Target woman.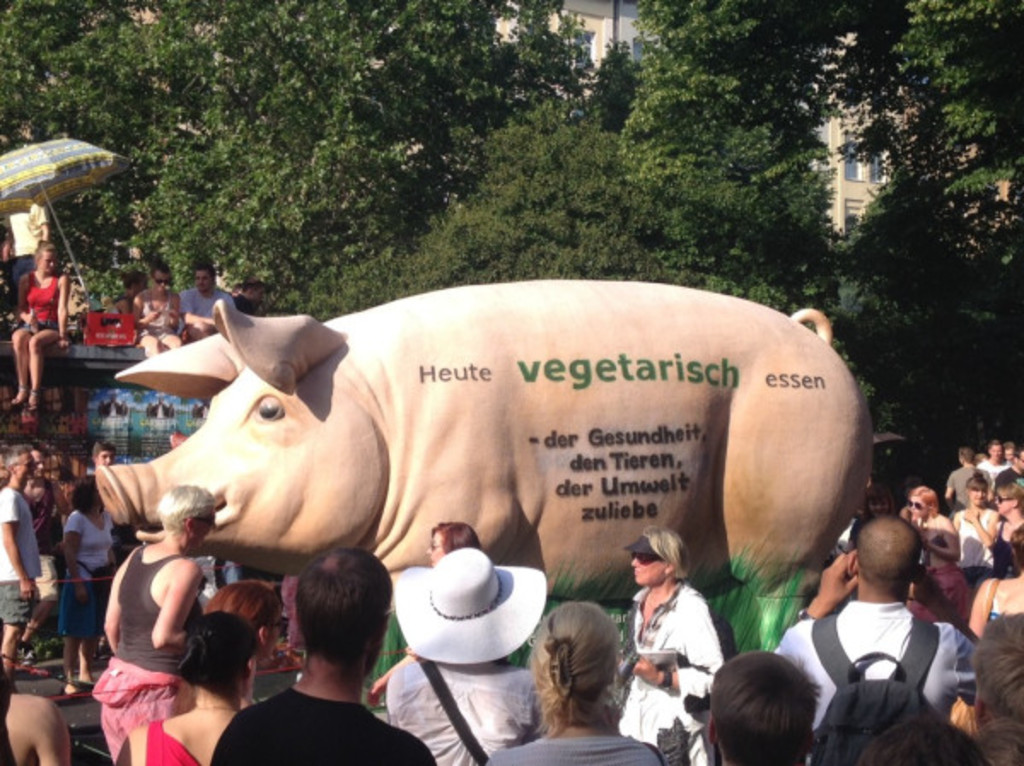
Target region: (left=360, top=520, right=510, bottom=710).
